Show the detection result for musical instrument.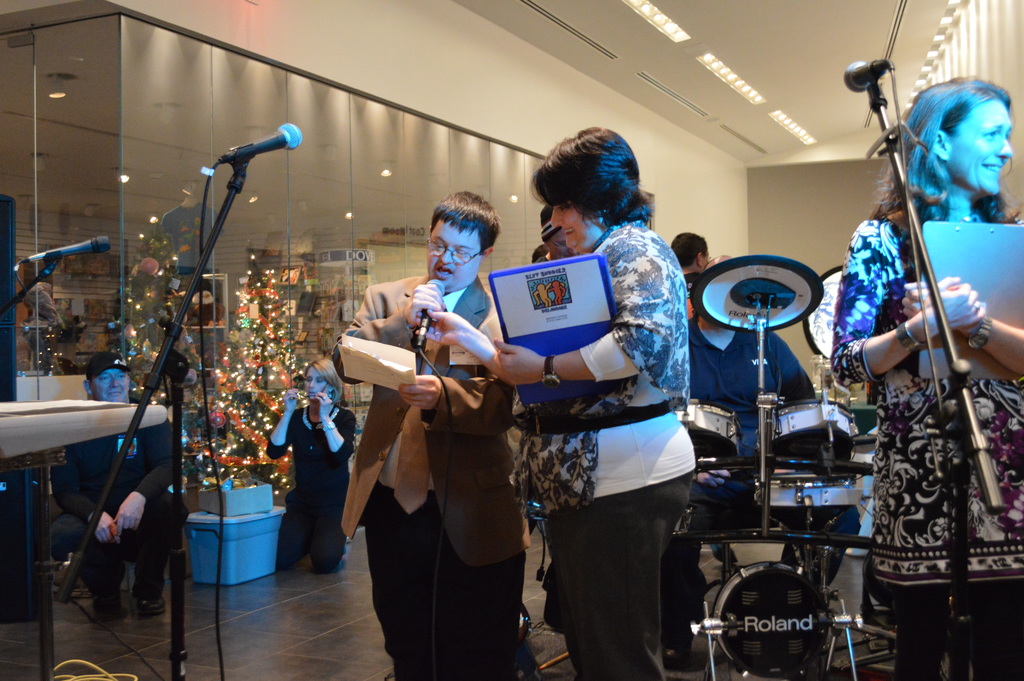
716,561,835,673.
